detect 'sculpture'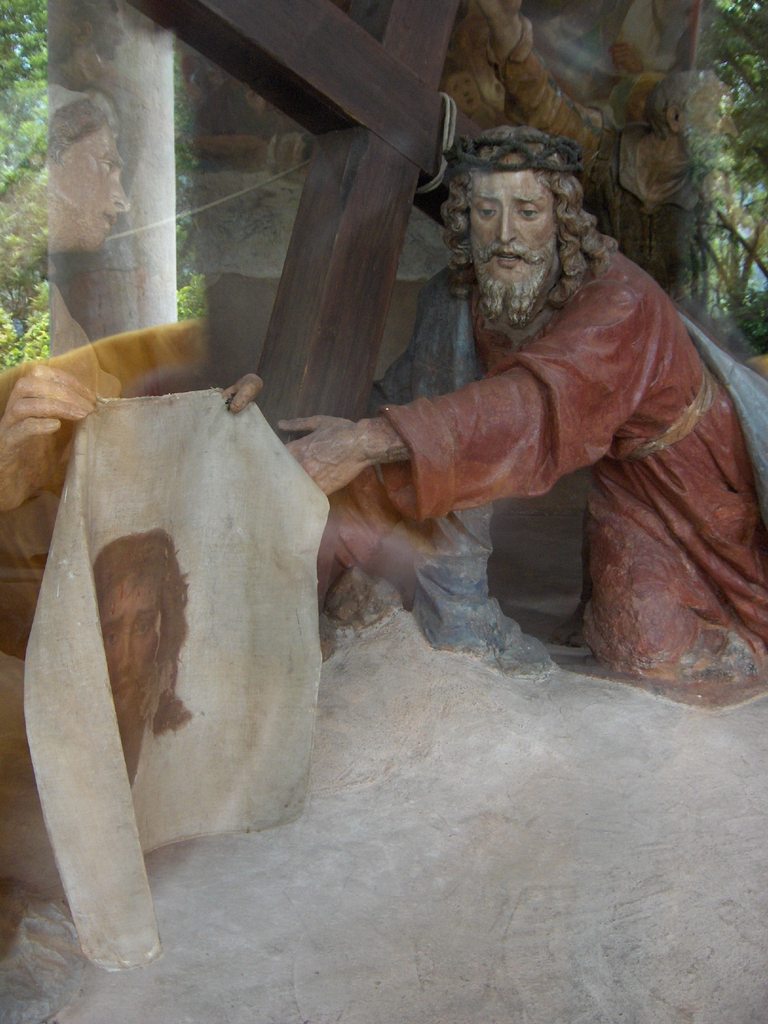
bbox=[326, 109, 755, 724]
